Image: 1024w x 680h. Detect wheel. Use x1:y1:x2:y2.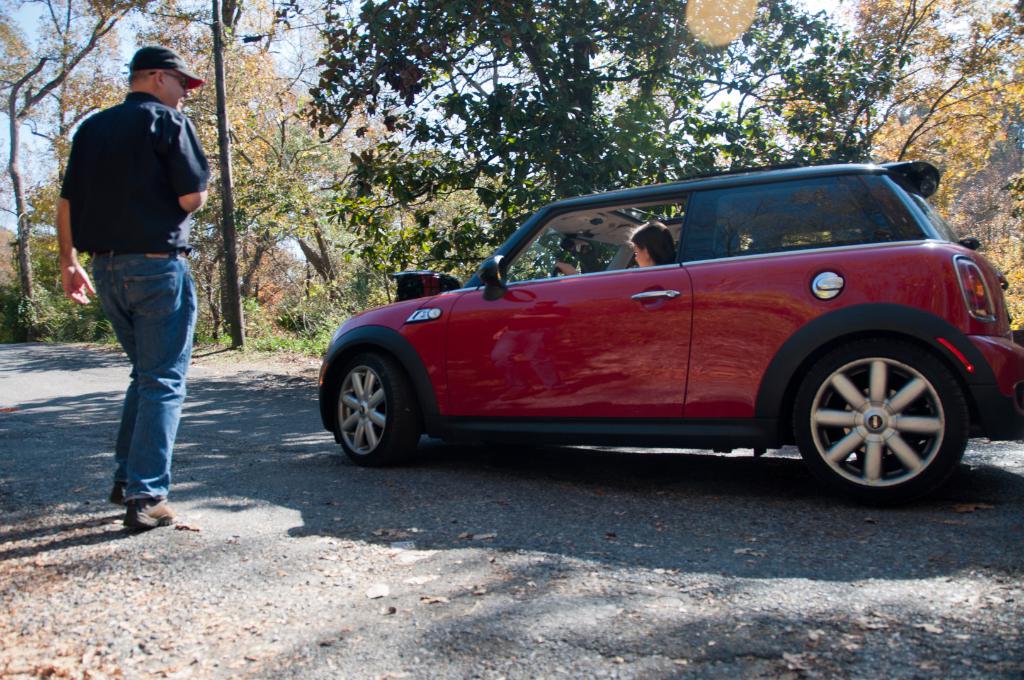
802:328:975:494.
